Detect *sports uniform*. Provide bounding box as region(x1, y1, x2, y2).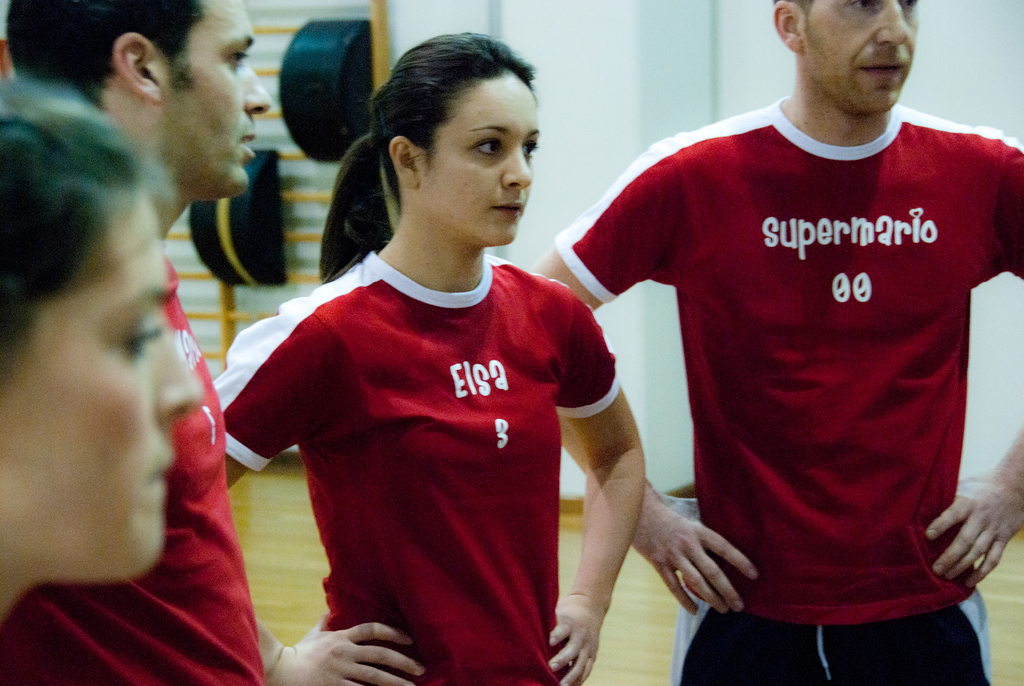
region(557, 95, 1023, 685).
